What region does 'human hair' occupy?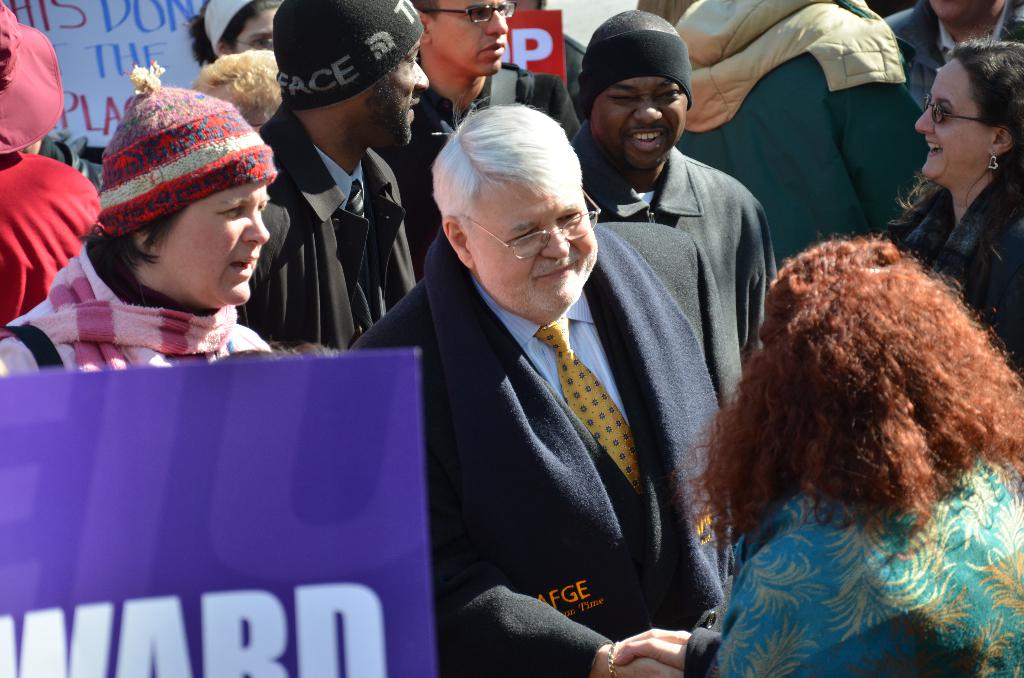
left=194, top=52, right=282, bottom=125.
